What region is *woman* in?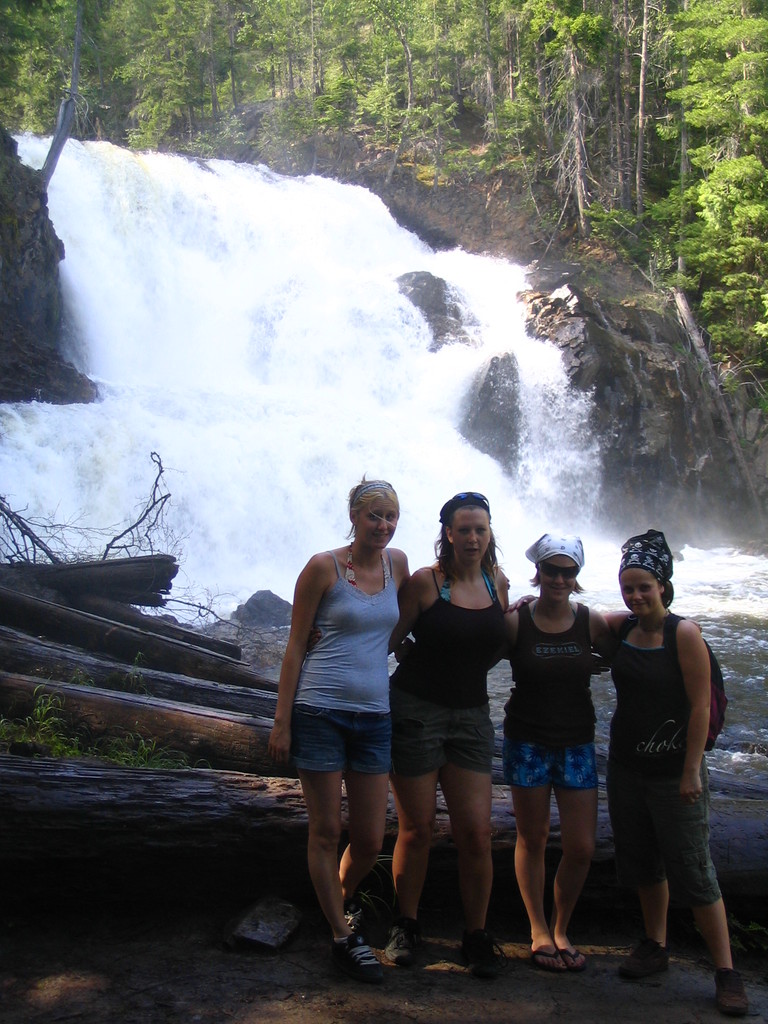
Rect(380, 488, 520, 973).
